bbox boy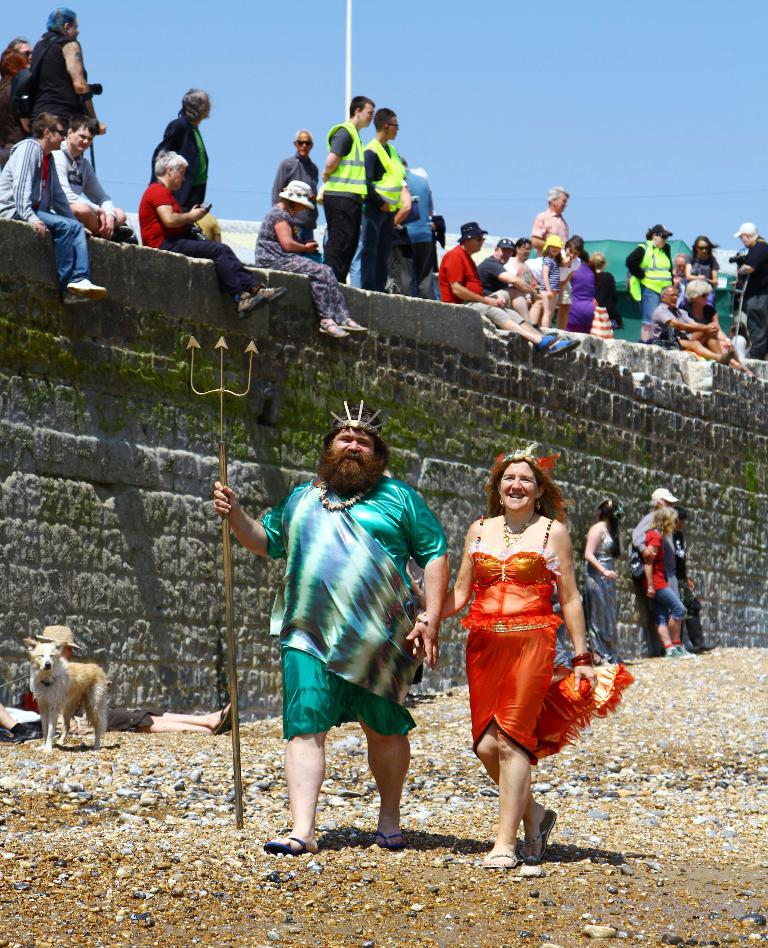
(0, 111, 108, 305)
